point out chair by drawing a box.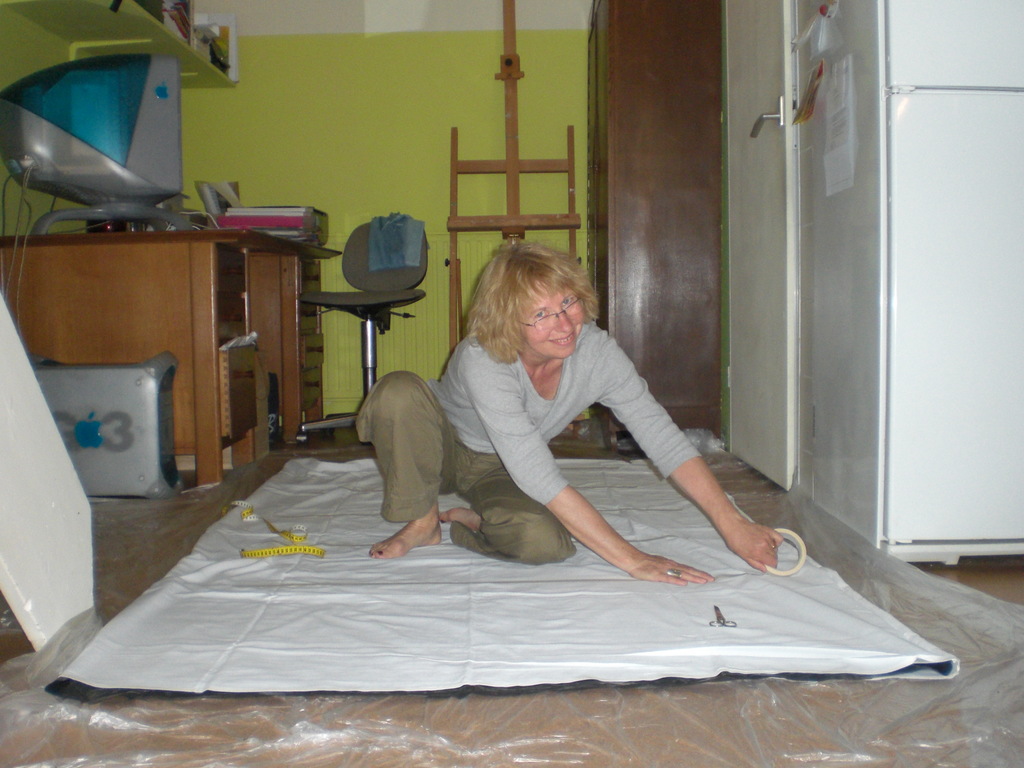
pyautogui.locateOnScreen(298, 204, 424, 438).
